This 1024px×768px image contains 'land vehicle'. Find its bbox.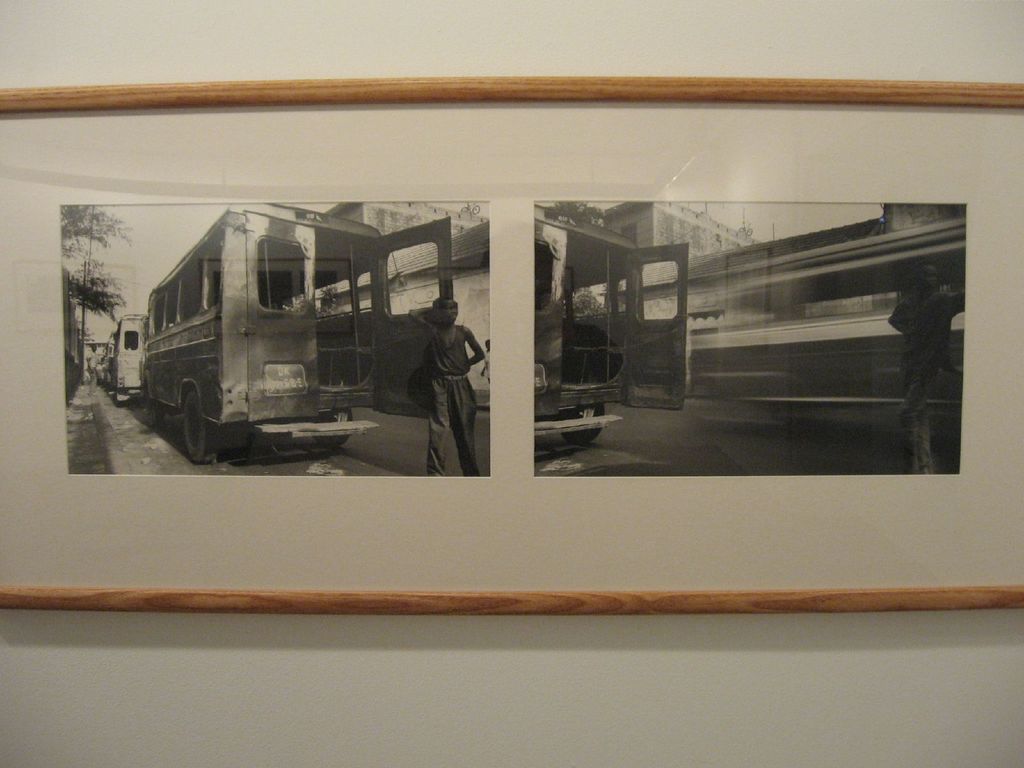
{"left": 109, "top": 207, "right": 474, "bottom": 463}.
